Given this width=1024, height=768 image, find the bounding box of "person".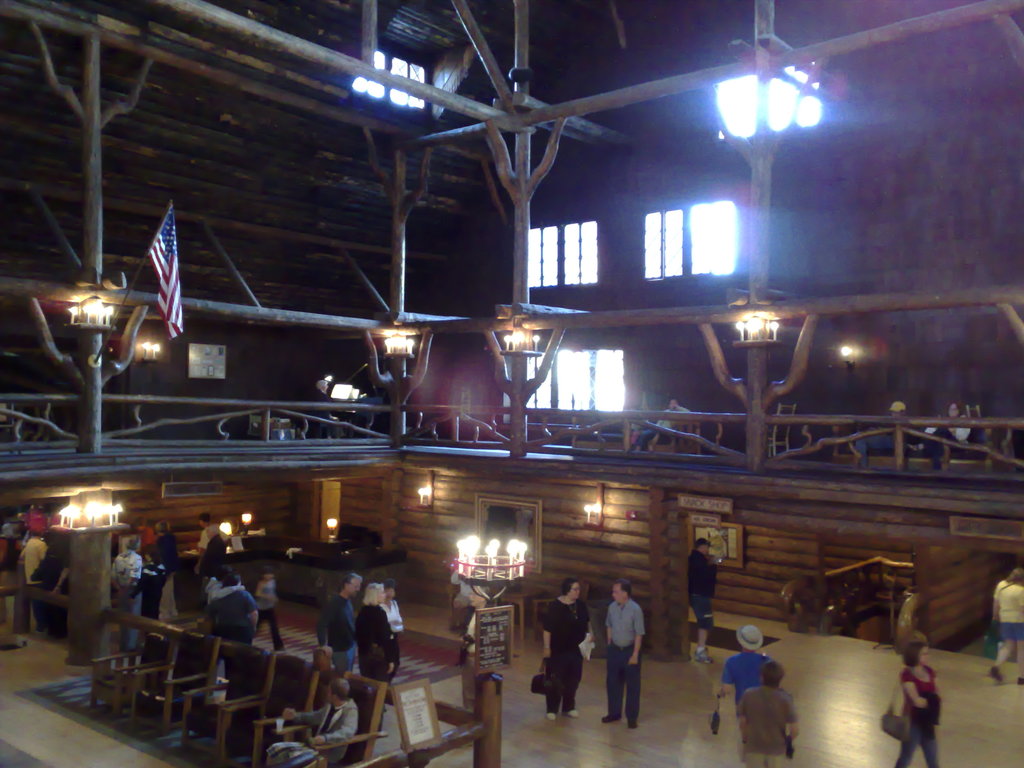
(324, 575, 367, 667).
